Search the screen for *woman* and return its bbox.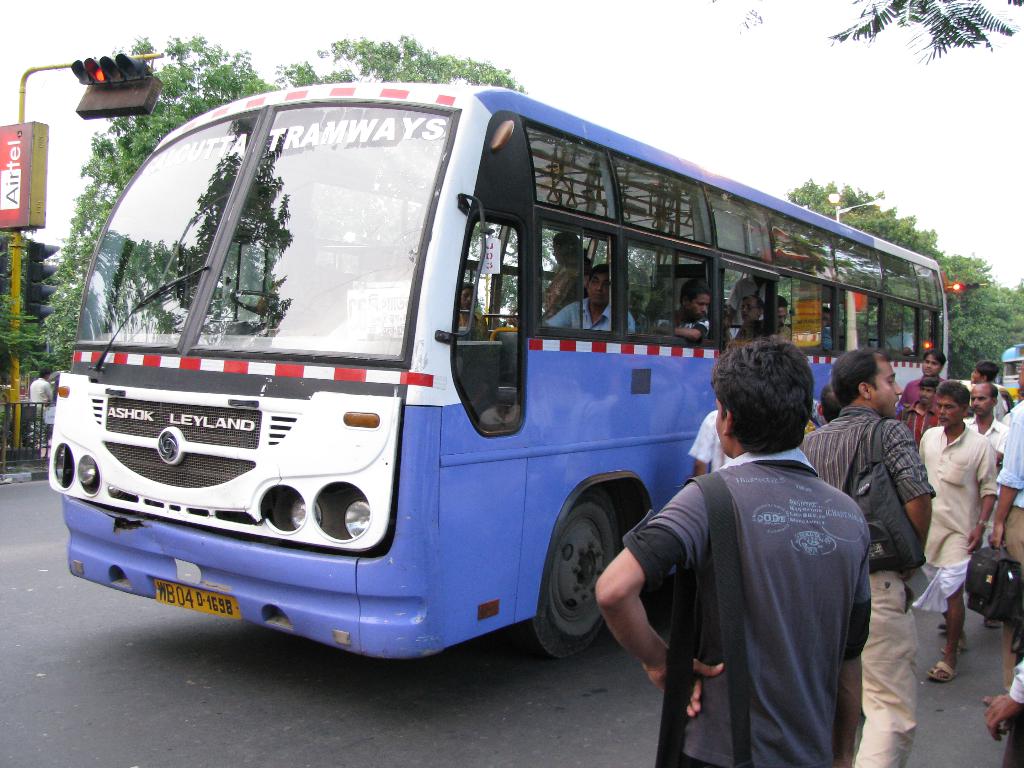
Found: locate(539, 227, 591, 314).
